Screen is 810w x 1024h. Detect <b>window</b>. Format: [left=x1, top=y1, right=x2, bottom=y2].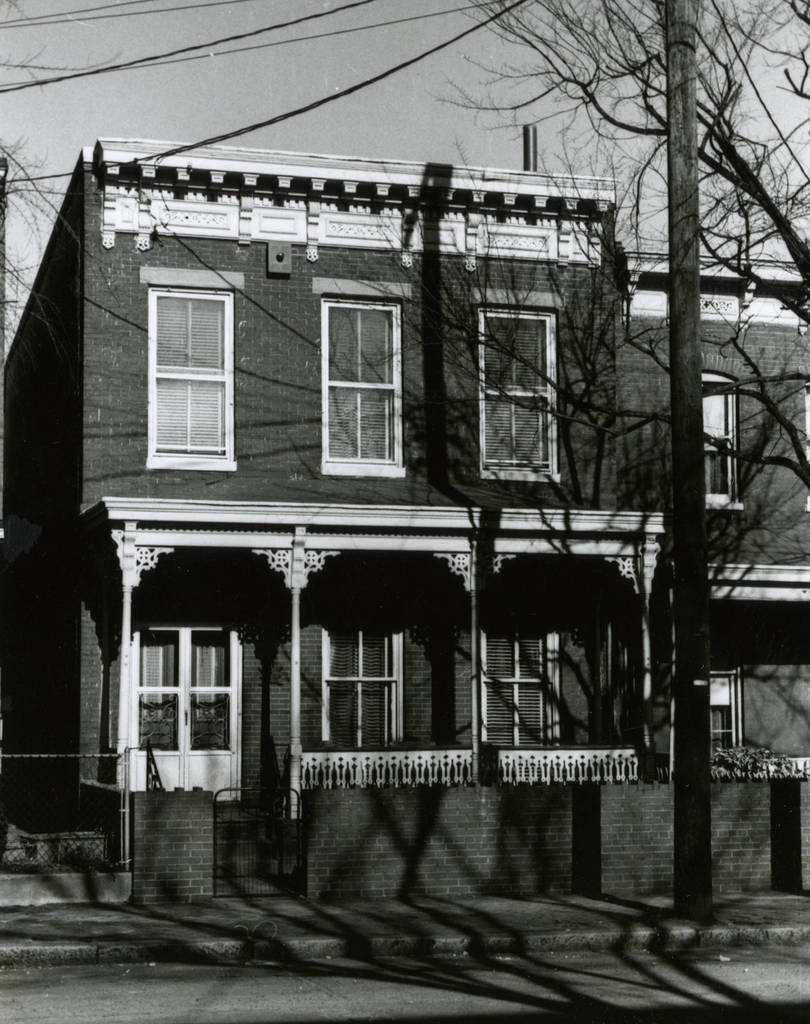
[left=325, top=299, right=401, bottom=467].
